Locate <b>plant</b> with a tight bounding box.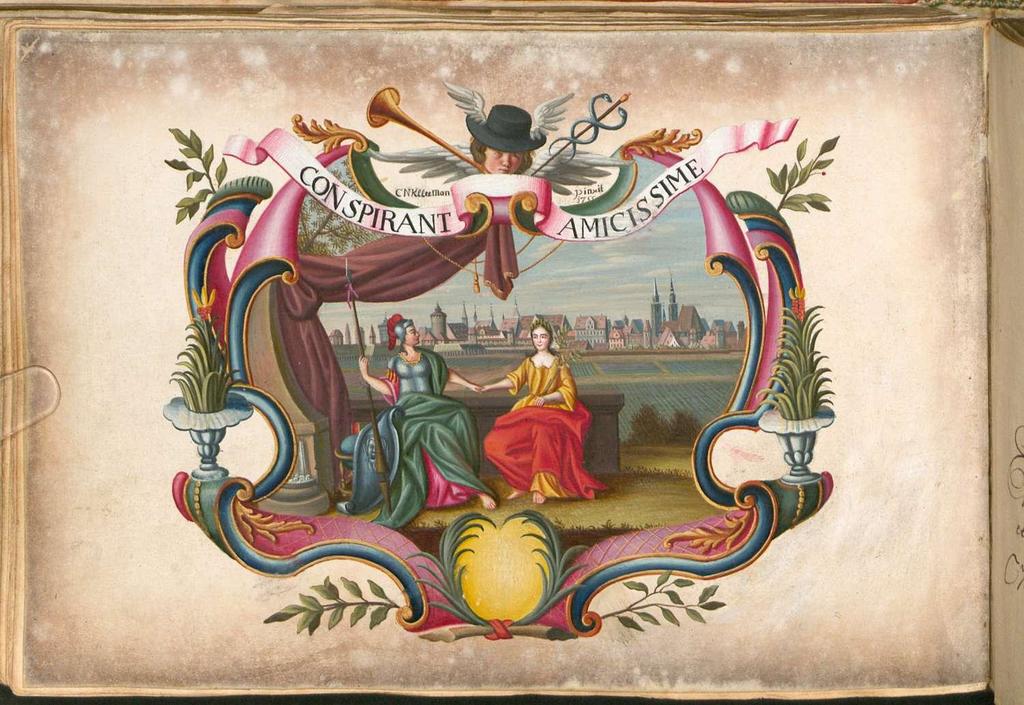
(592,561,731,637).
